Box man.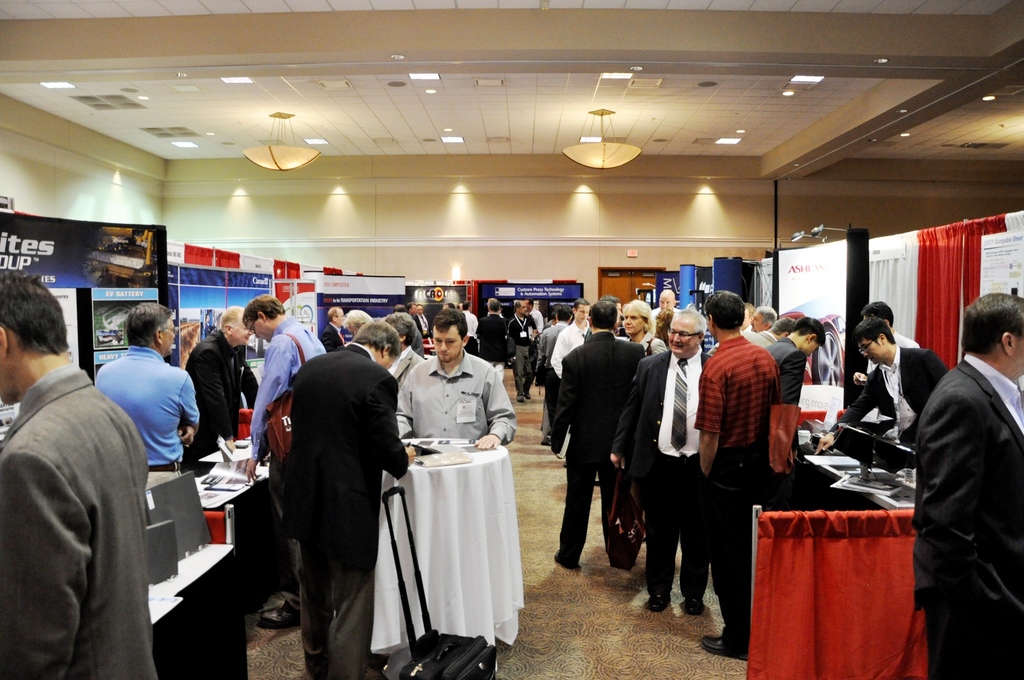
<region>506, 300, 540, 400</region>.
